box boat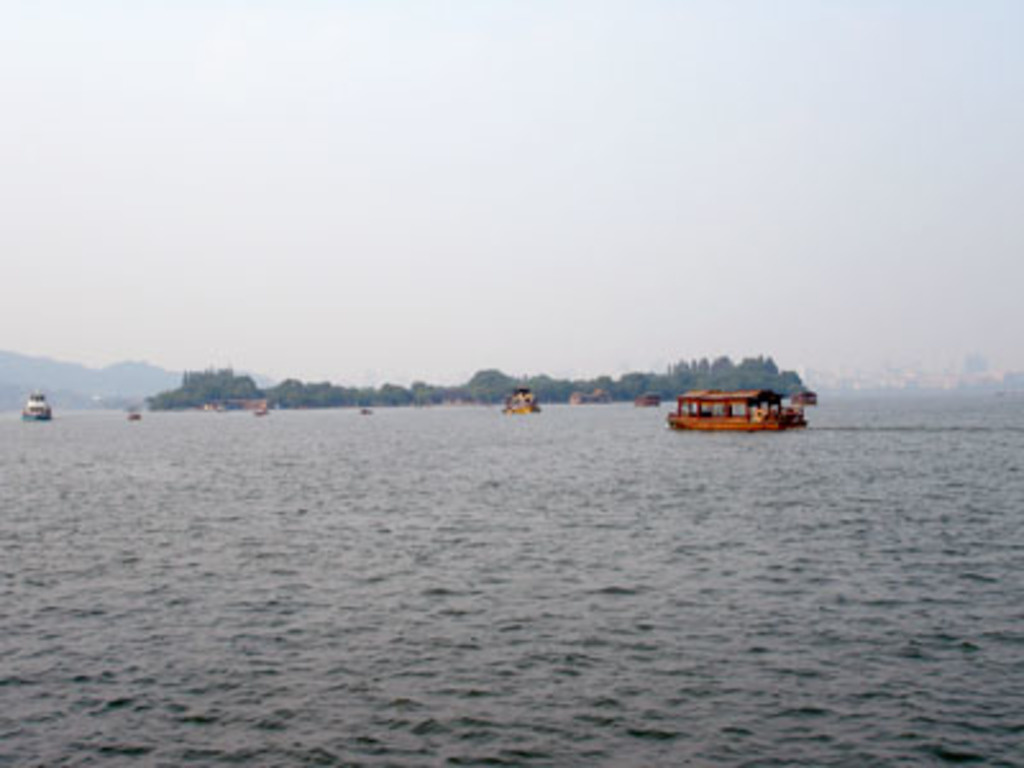
125, 412, 143, 422
